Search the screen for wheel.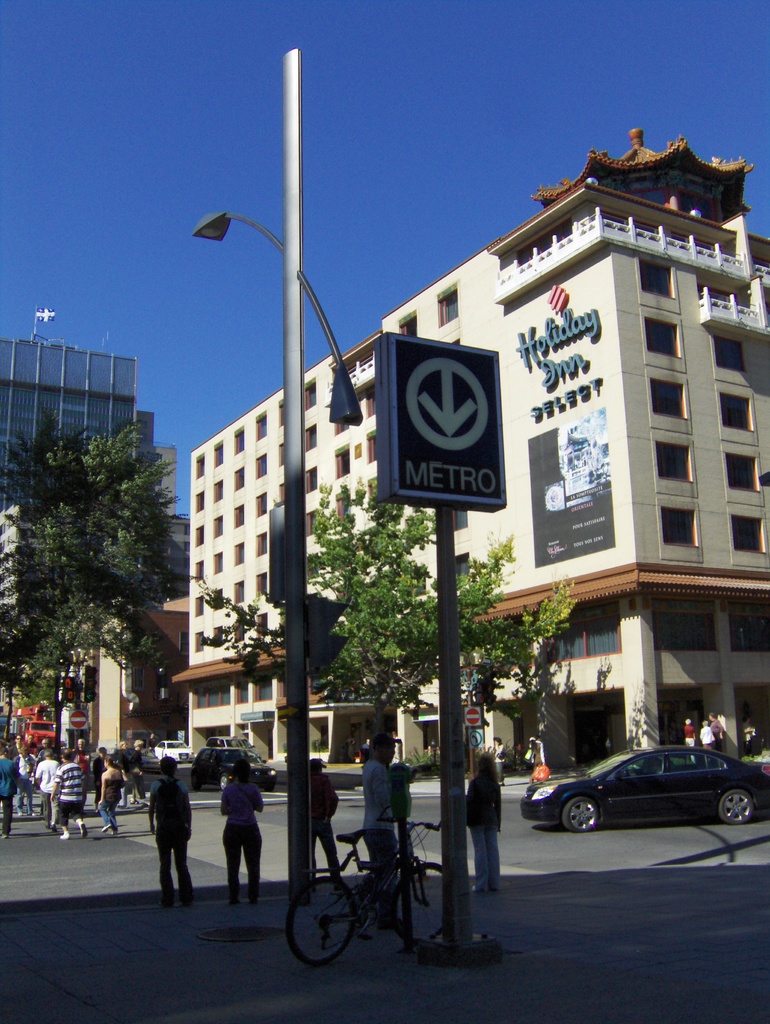
Found at crop(282, 872, 360, 972).
